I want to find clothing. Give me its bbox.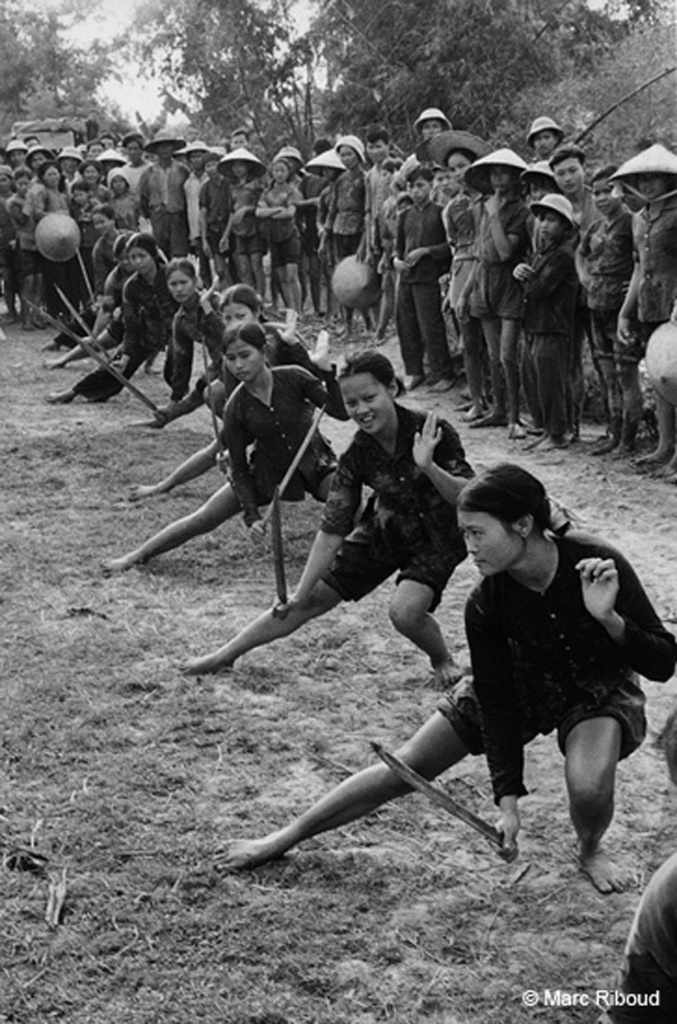
Rect(613, 189, 676, 403).
